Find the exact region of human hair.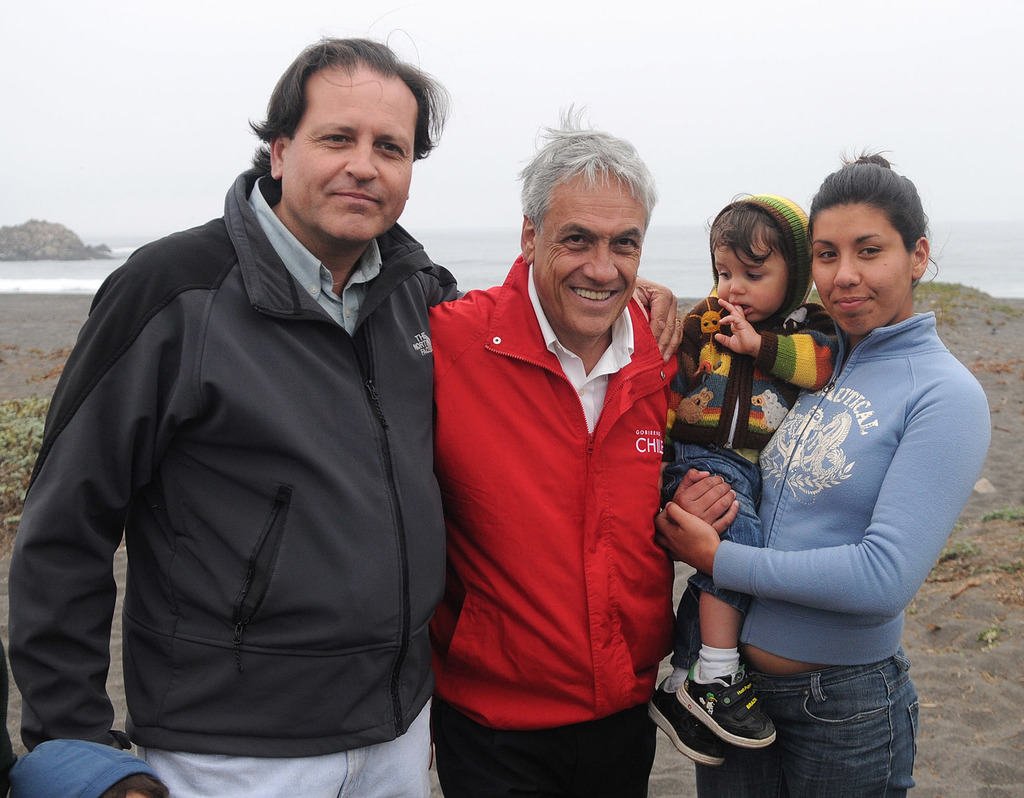
Exact region: bbox=[701, 189, 789, 283].
